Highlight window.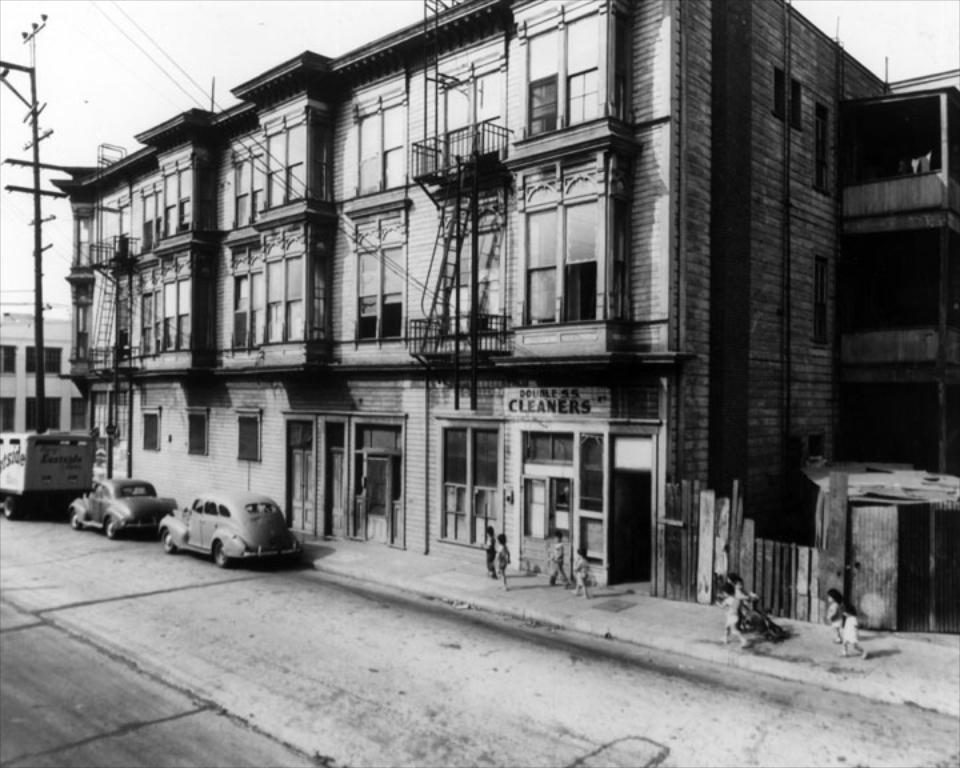
Highlighted region: Rect(348, 105, 405, 192).
